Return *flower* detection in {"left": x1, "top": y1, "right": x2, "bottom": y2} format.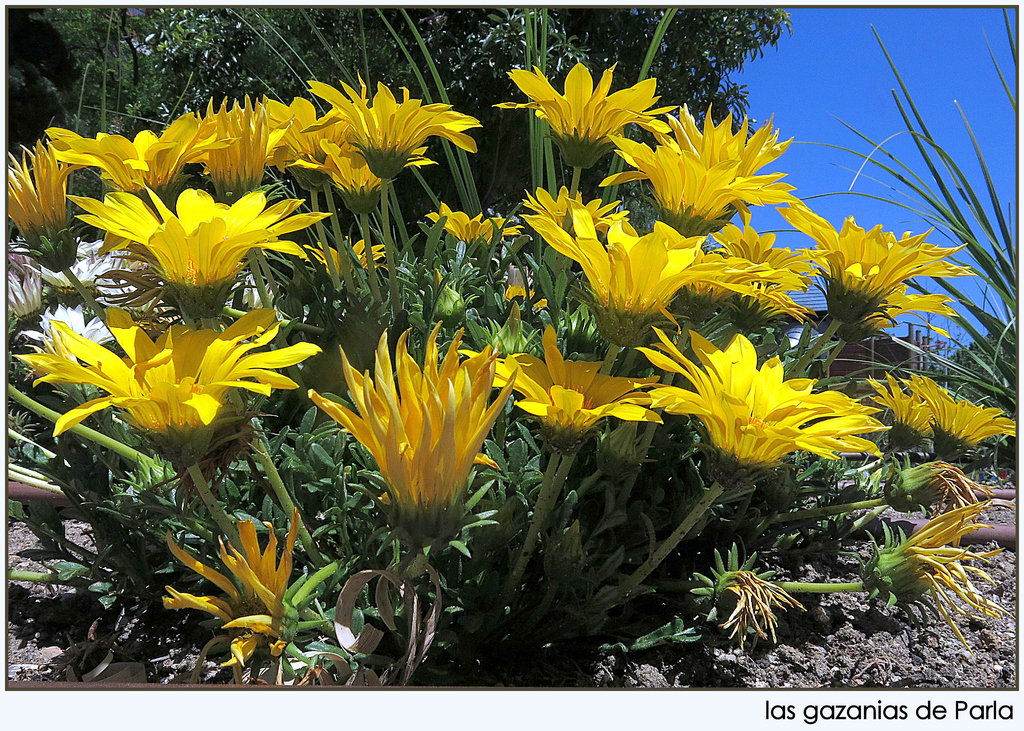
{"left": 0, "top": 270, "right": 51, "bottom": 325}.
